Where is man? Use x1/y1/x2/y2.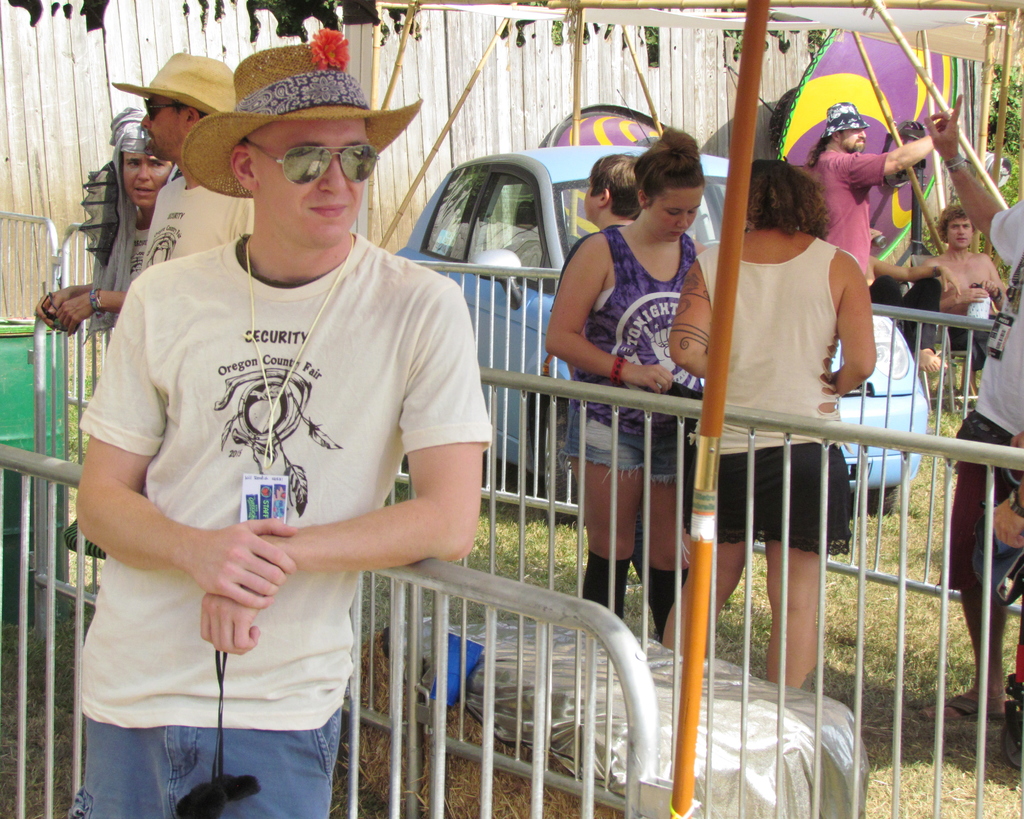
922/202/1008/403.
